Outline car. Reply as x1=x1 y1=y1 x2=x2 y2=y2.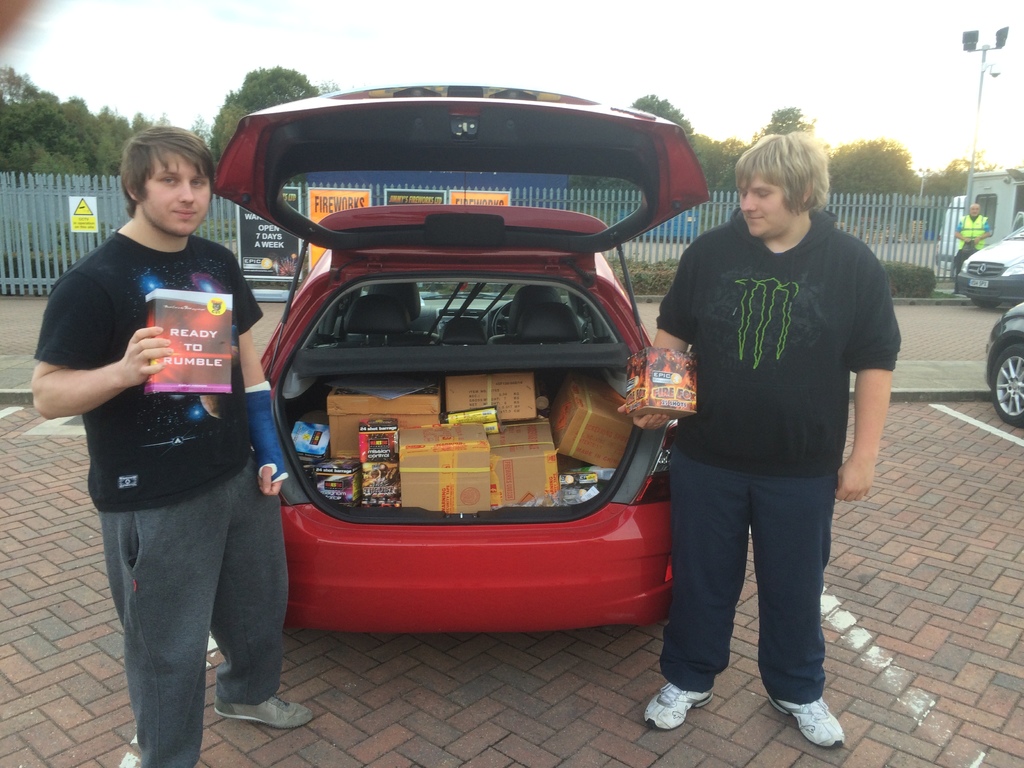
x1=956 y1=211 x2=1023 y2=310.
